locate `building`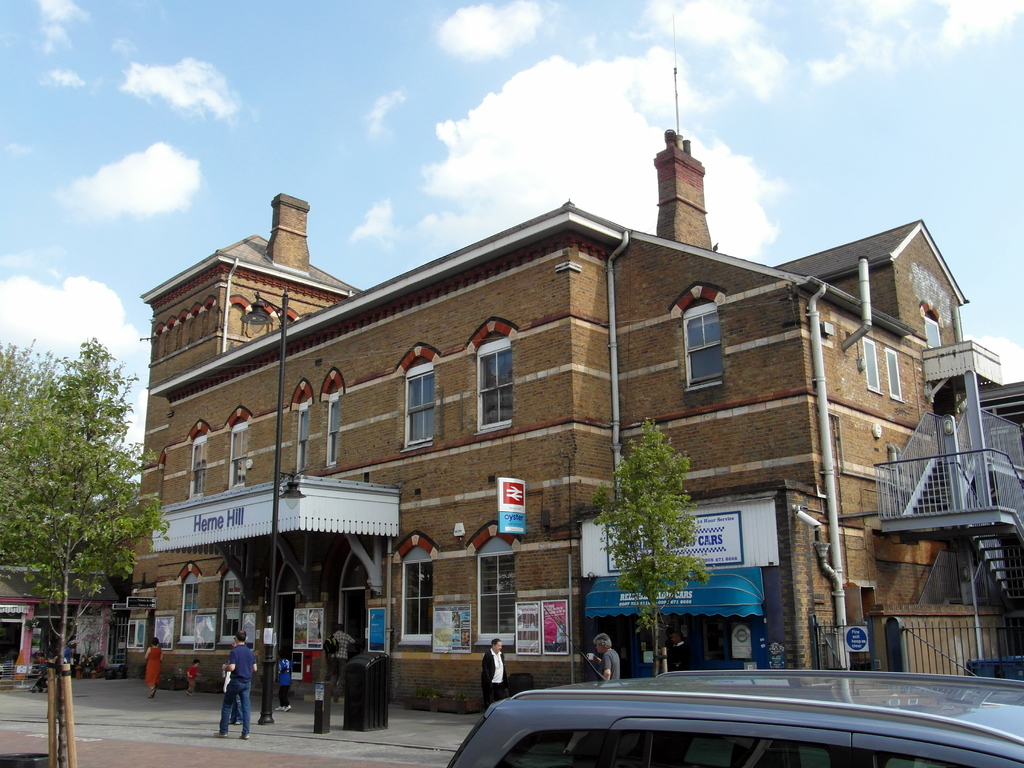
(136, 65, 1023, 719)
